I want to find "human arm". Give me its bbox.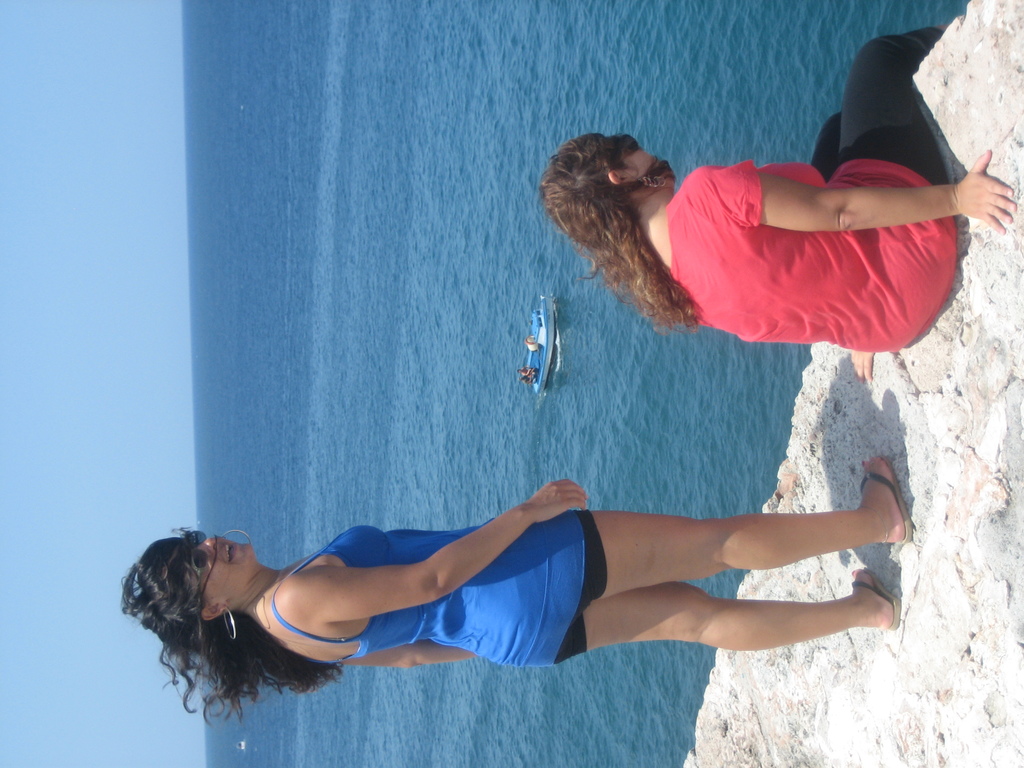
347,638,476,675.
